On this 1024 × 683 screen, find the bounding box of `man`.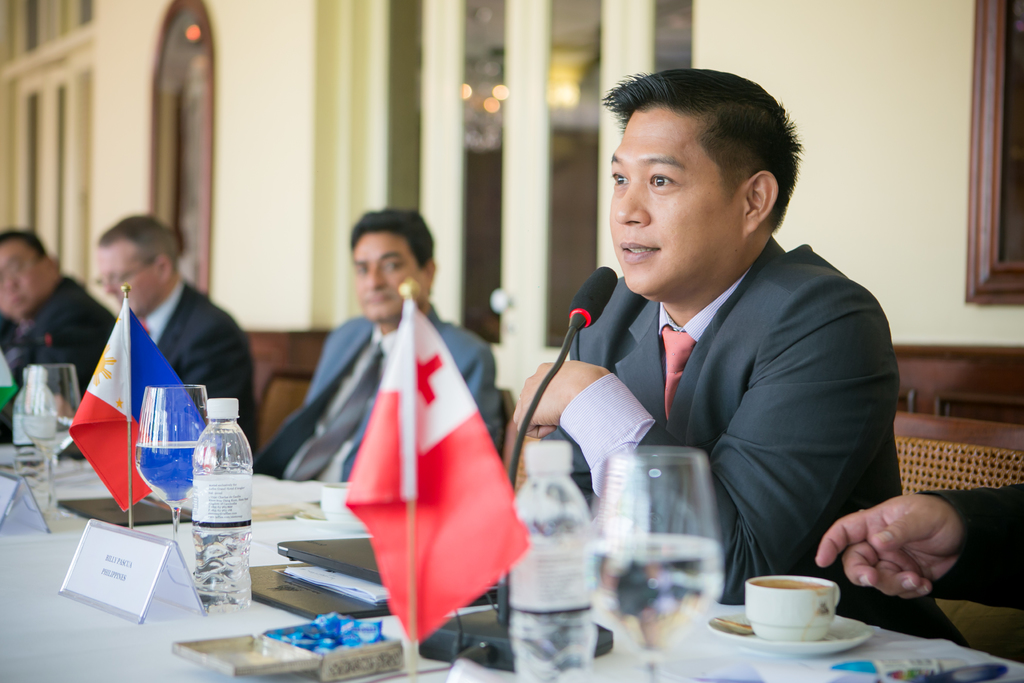
Bounding box: (508, 67, 975, 650).
